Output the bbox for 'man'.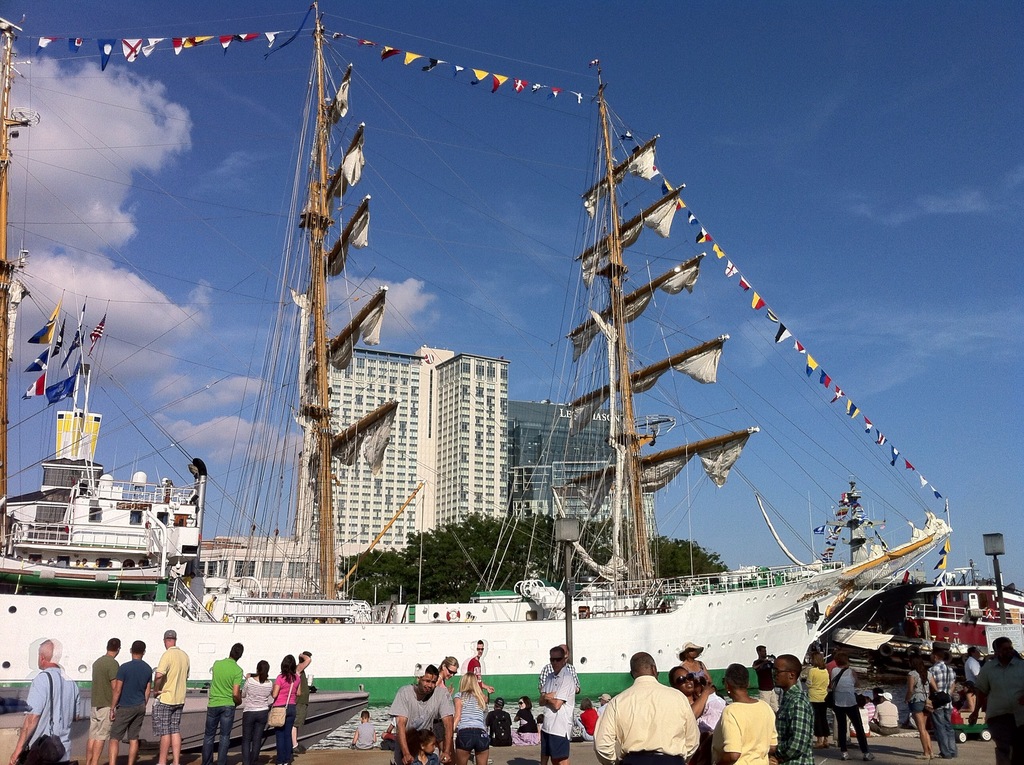
(589,652,701,764).
